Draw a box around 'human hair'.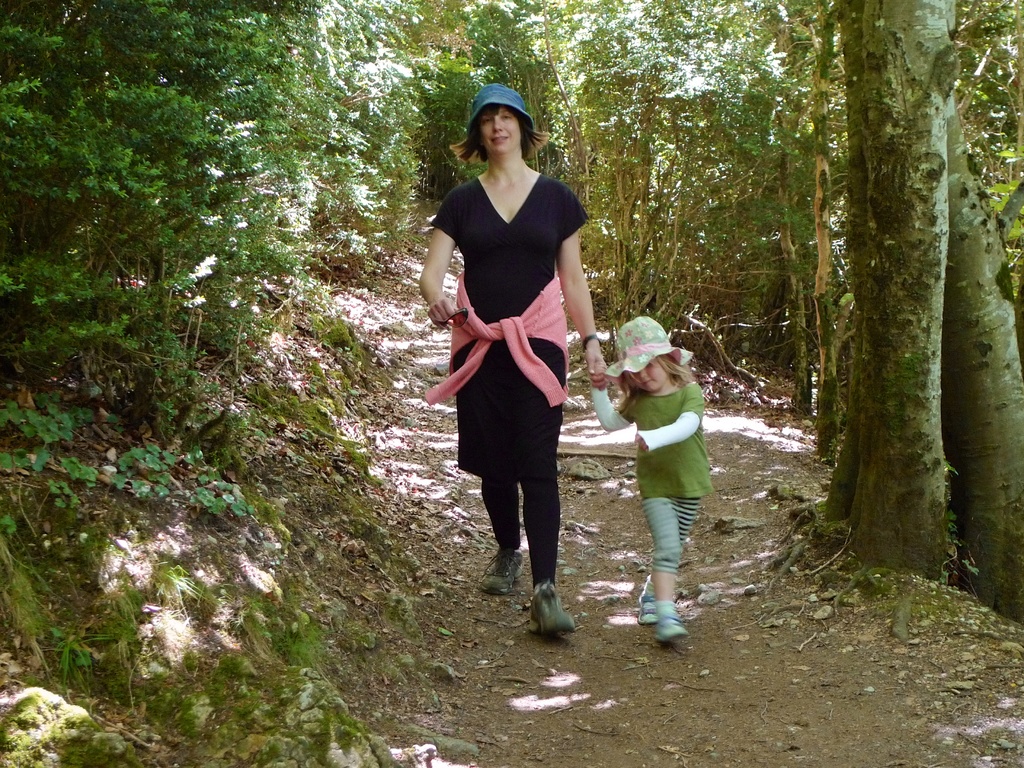
614/352/695/412.
